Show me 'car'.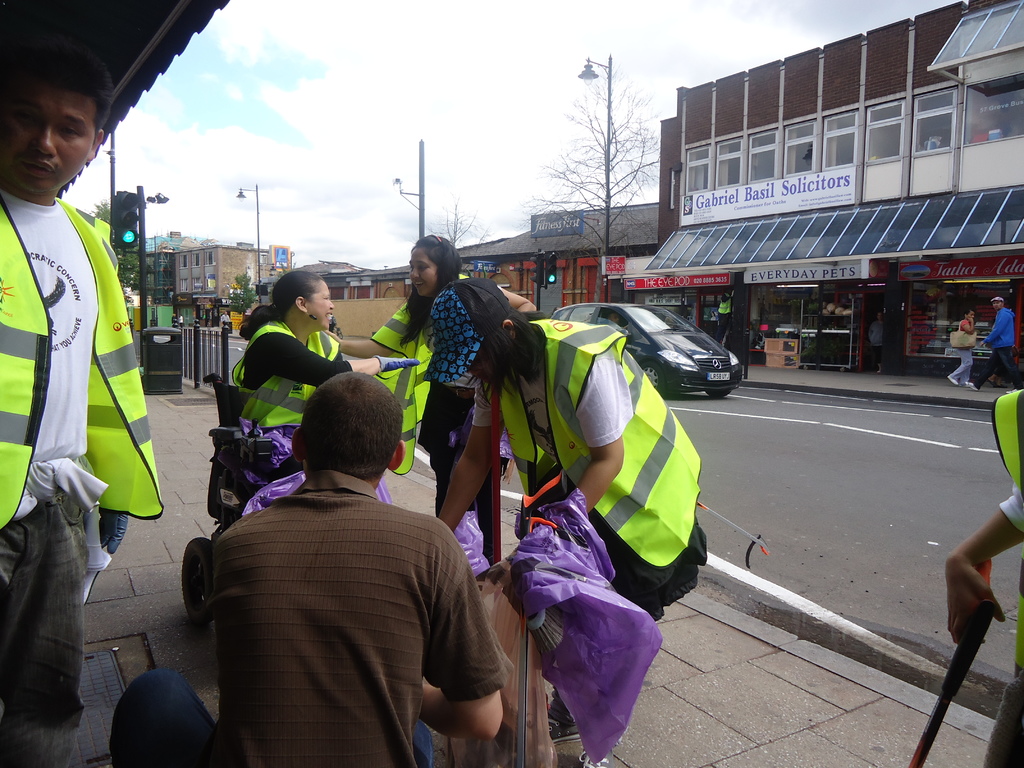
'car' is here: box(586, 305, 772, 403).
